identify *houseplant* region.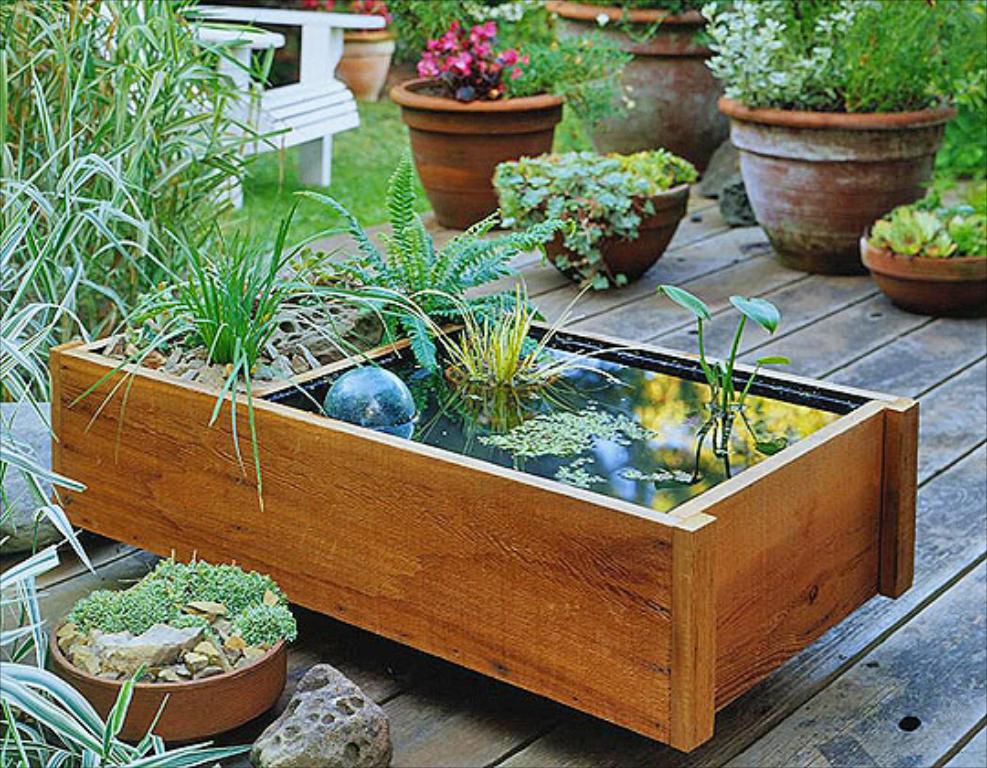
Region: 347,272,623,415.
